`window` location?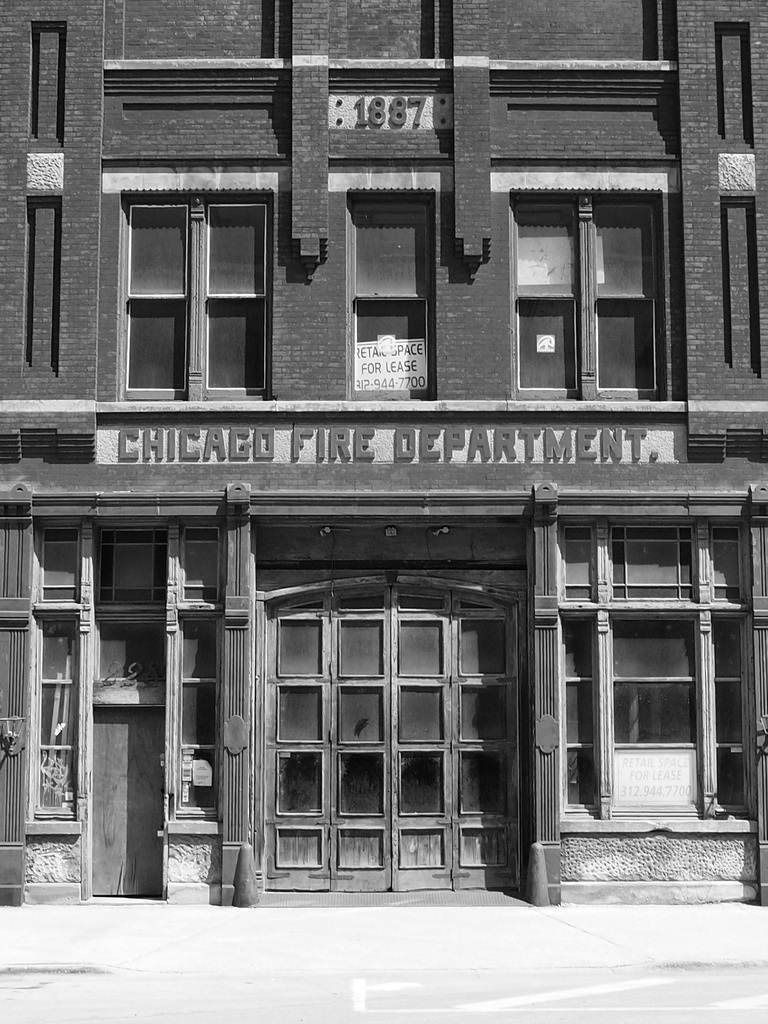
x1=507, y1=186, x2=665, y2=401
